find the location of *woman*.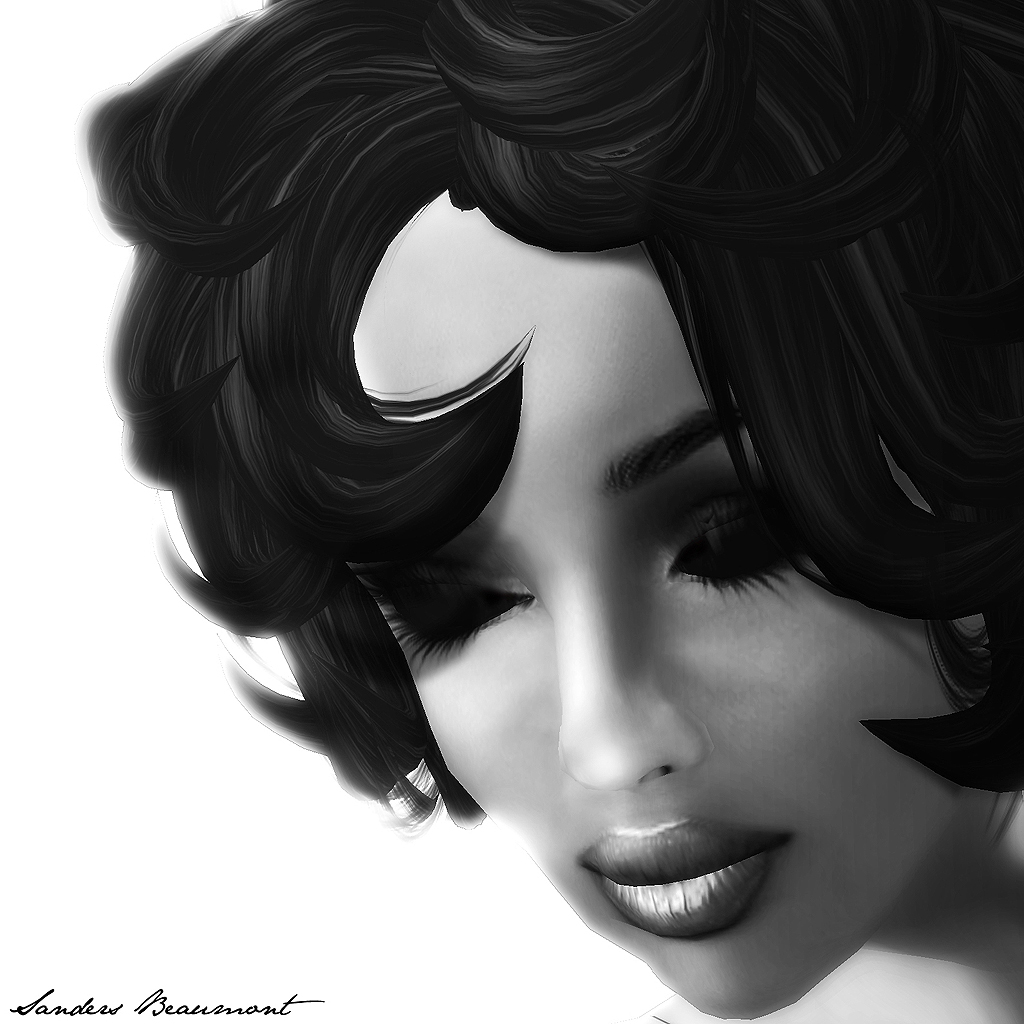
Location: [96, 0, 1023, 1023].
